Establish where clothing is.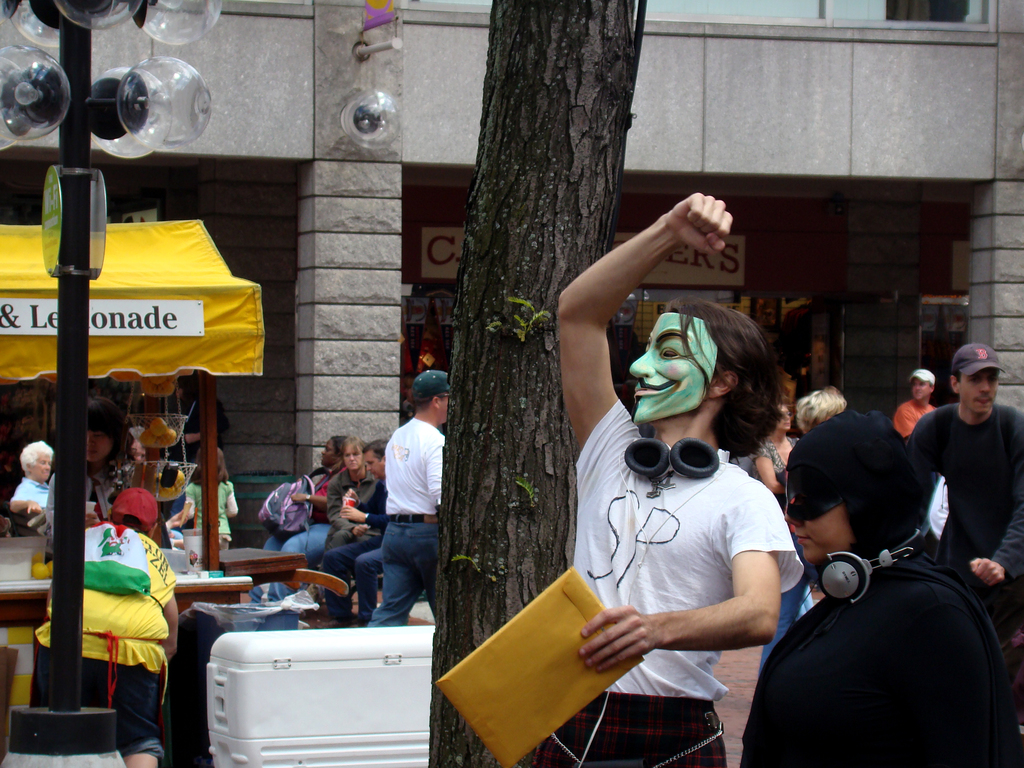
Established at 529:399:804:767.
